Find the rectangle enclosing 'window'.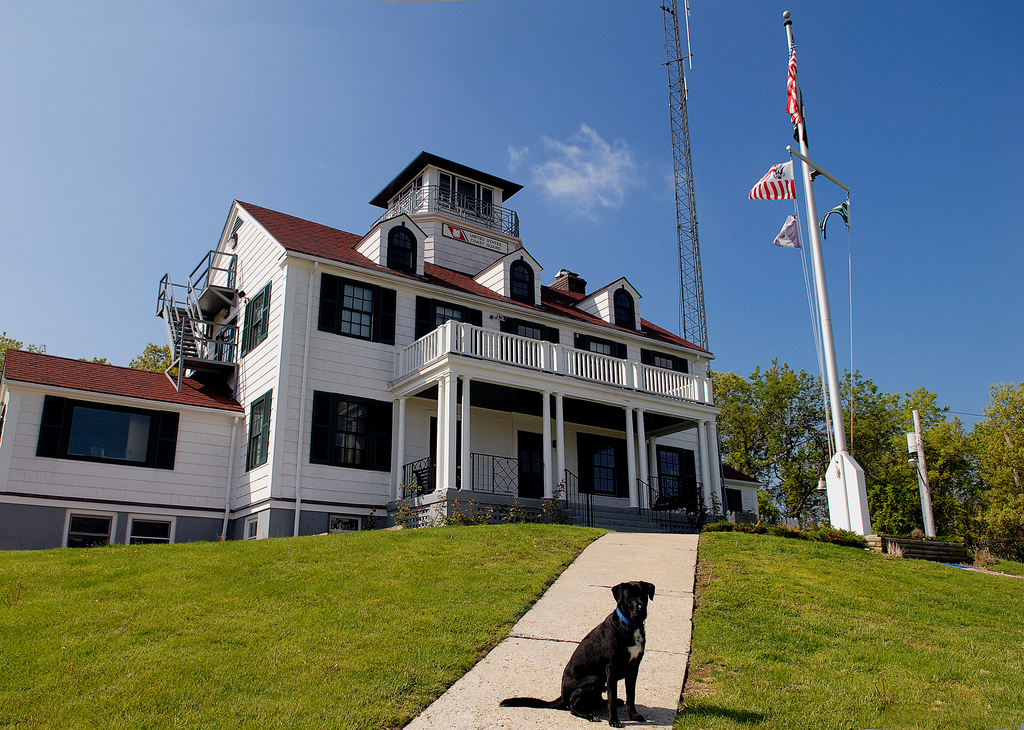
123 513 173 550.
